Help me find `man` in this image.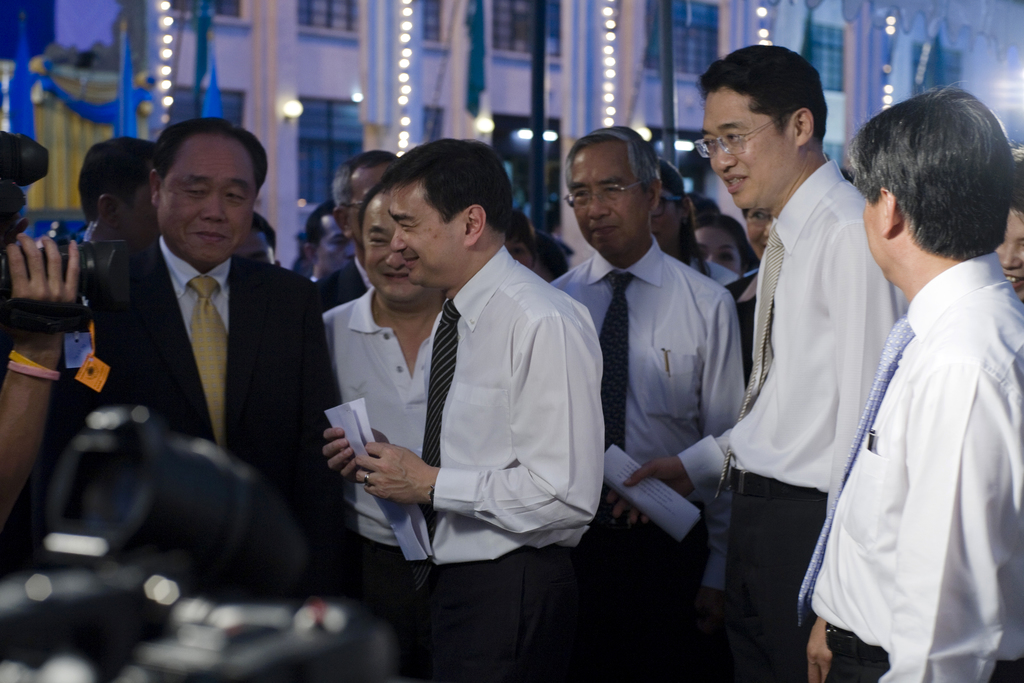
Found it: pyautogui.locateOnScreen(321, 152, 605, 682).
